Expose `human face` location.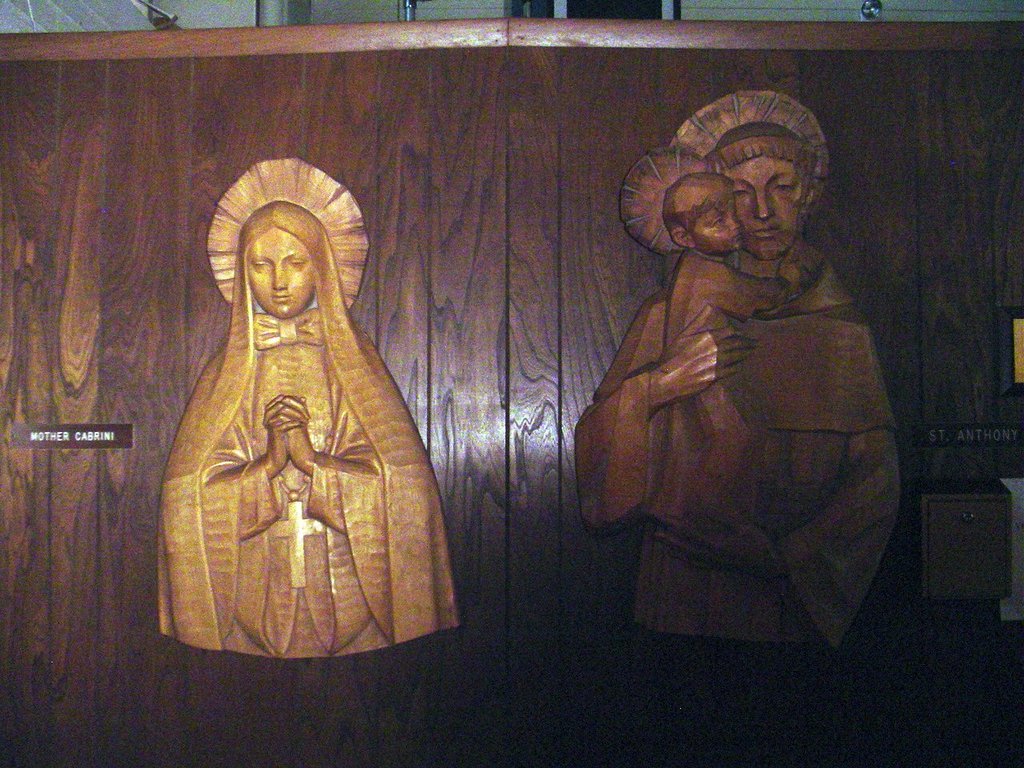
Exposed at select_region(686, 194, 745, 254).
